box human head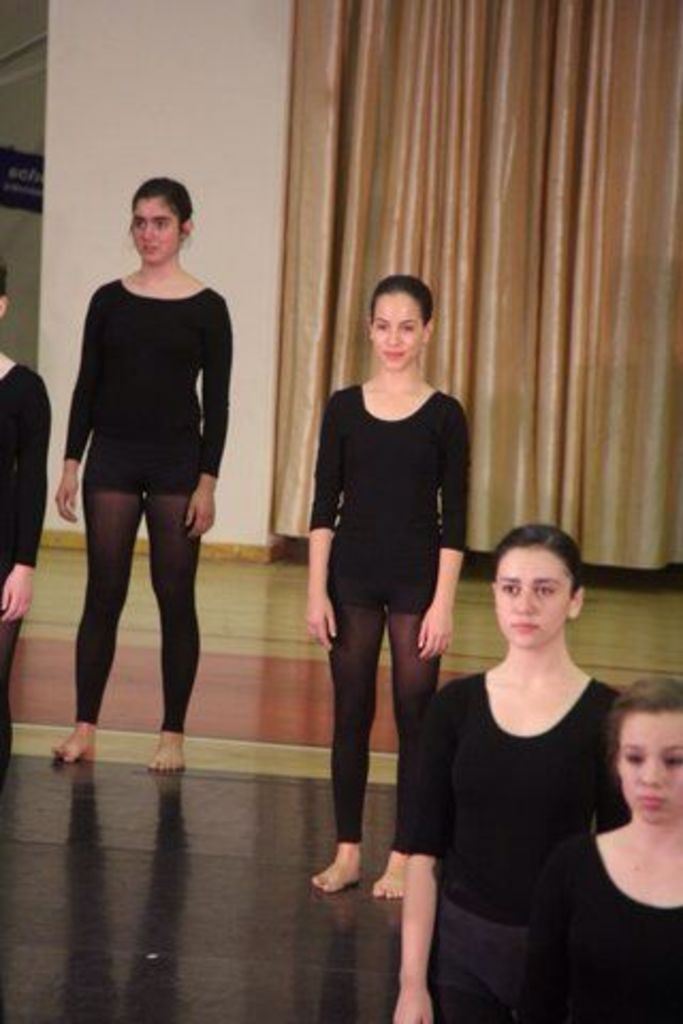
{"left": 367, "top": 275, "right": 433, "bottom": 363}
